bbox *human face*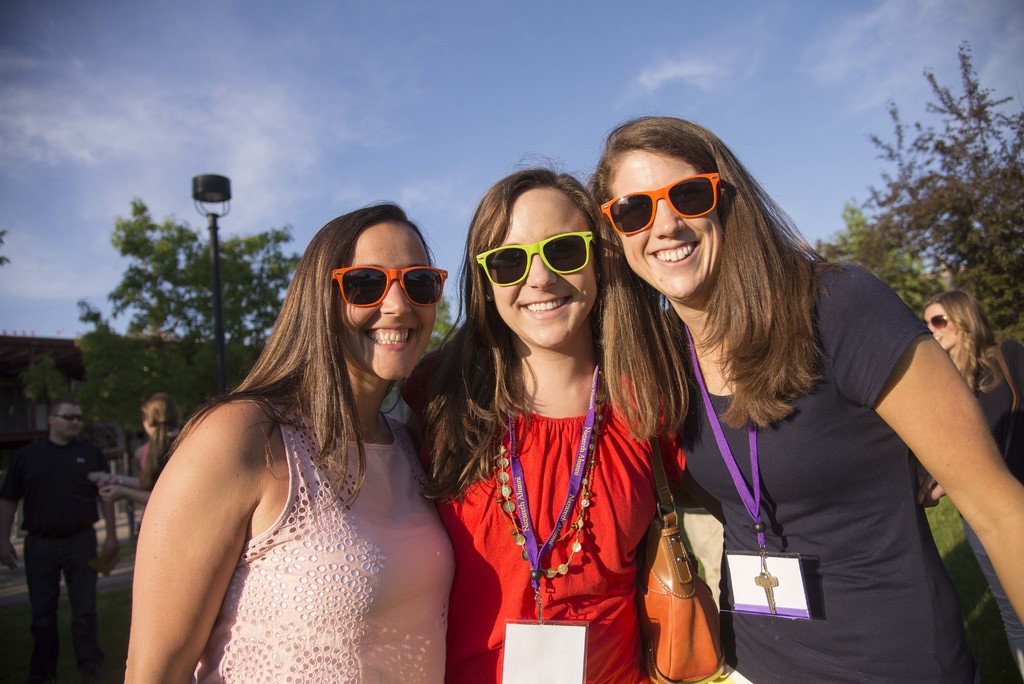
box(485, 188, 596, 346)
